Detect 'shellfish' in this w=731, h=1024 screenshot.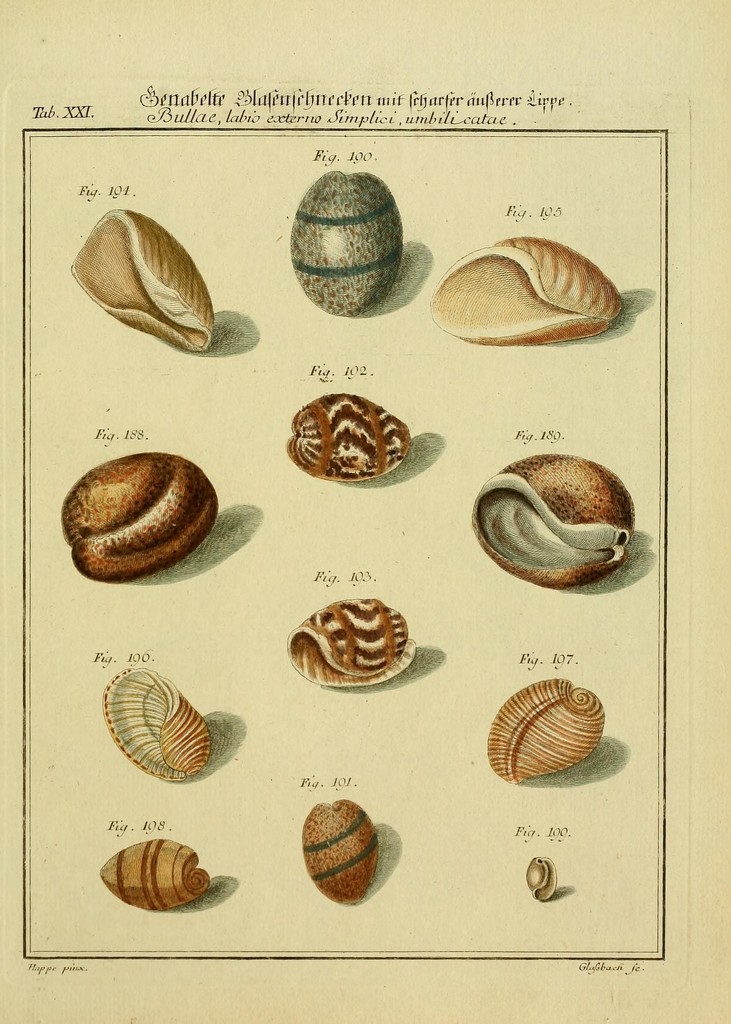
Detection: [303,803,383,902].
